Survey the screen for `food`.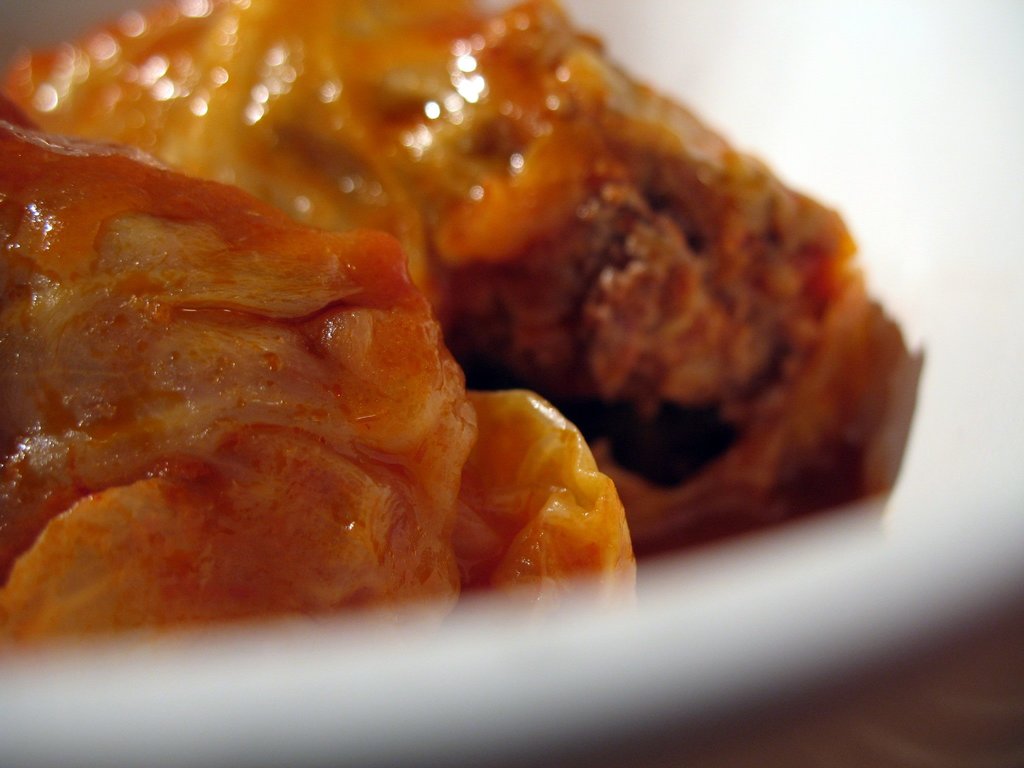
Survey found: rect(0, 12, 804, 668).
